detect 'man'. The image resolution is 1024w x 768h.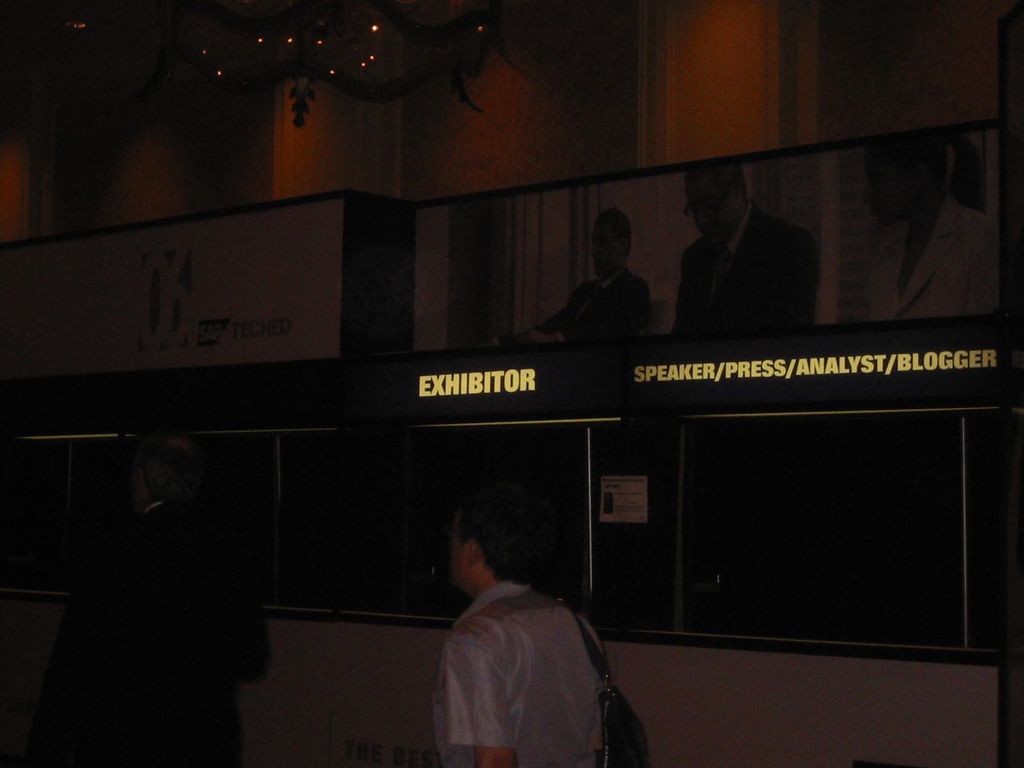
429/513/616/767.
